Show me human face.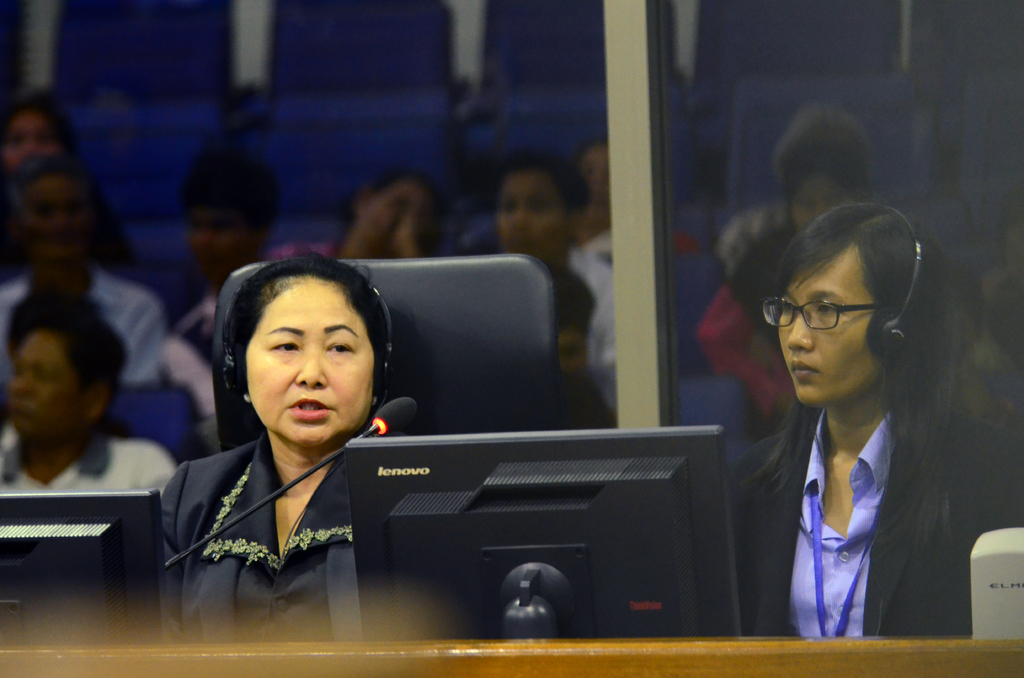
human face is here: [left=182, top=207, right=268, bottom=270].
